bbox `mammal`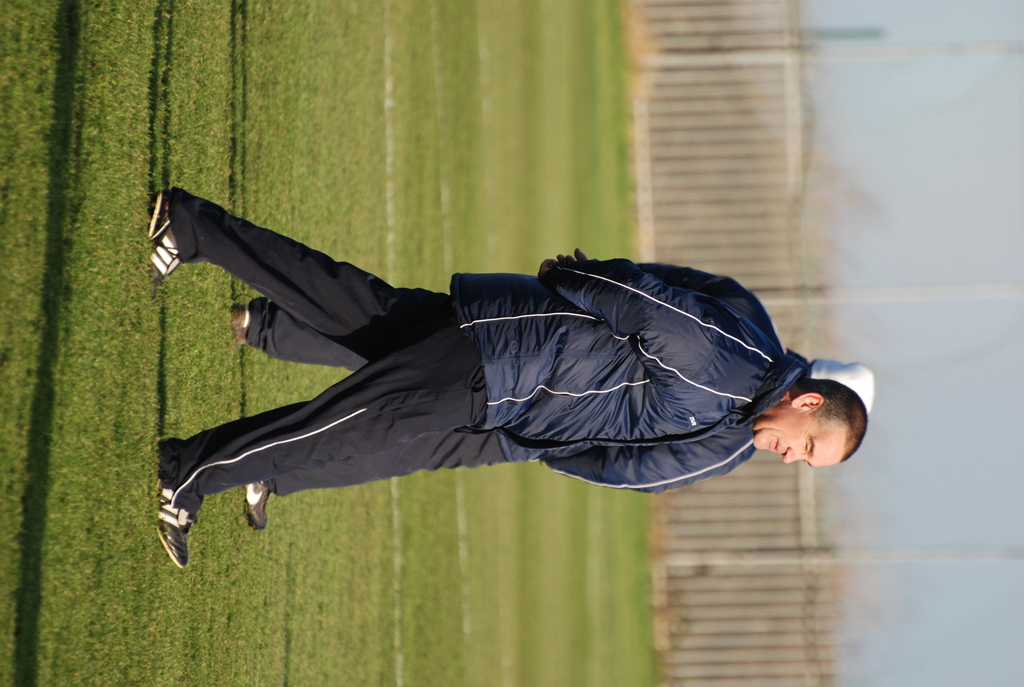
select_region(118, 189, 887, 560)
